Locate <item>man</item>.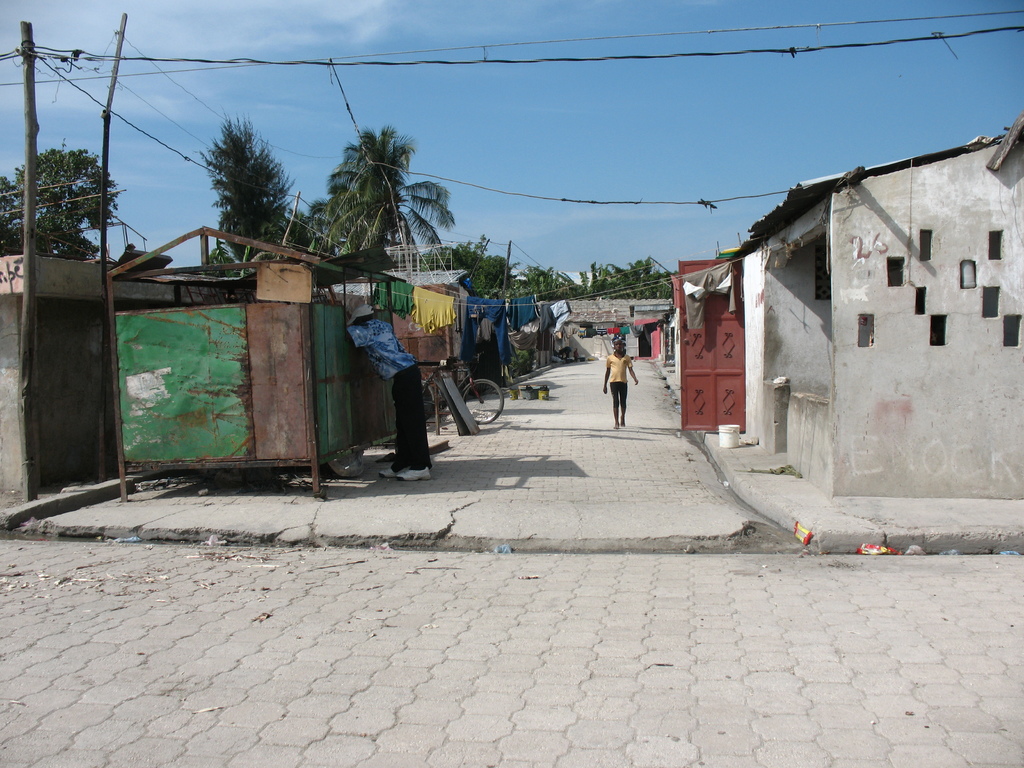
Bounding box: bbox=[344, 307, 432, 478].
